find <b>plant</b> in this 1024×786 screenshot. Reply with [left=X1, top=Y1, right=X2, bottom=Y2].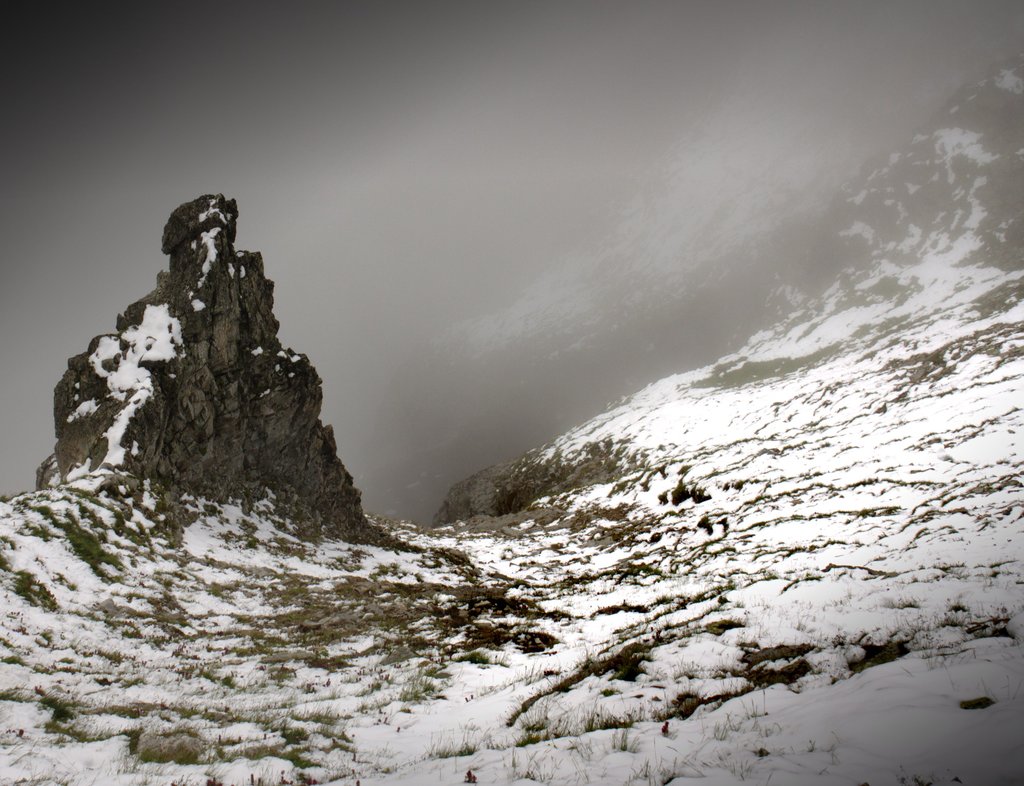
[left=396, top=670, right=424, bottom=703].
